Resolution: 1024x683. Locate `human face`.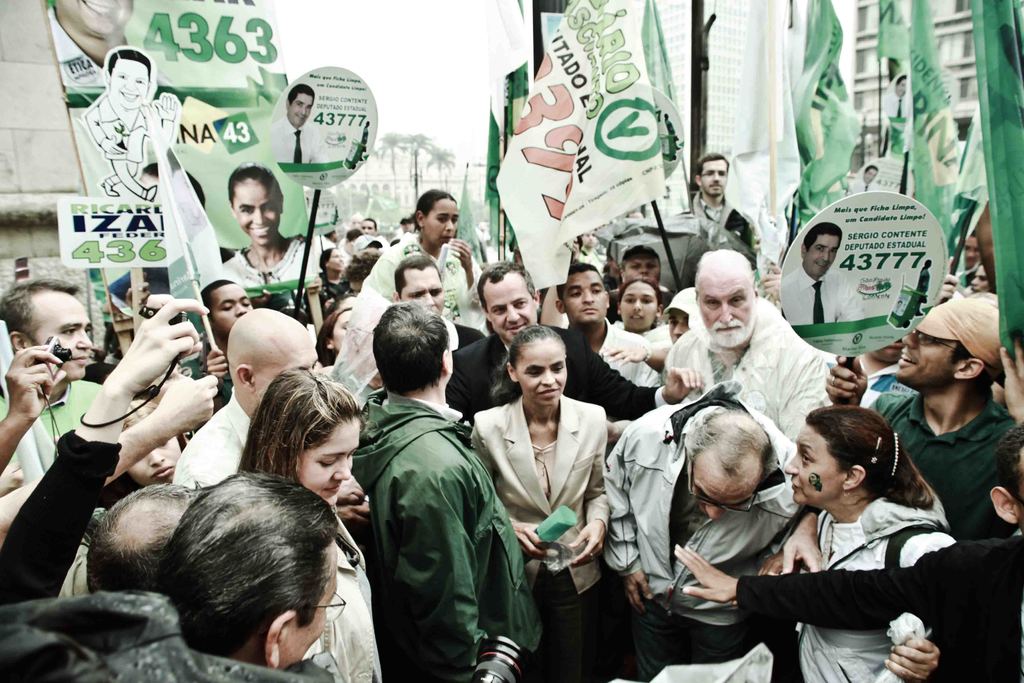
778/416/842/509.
